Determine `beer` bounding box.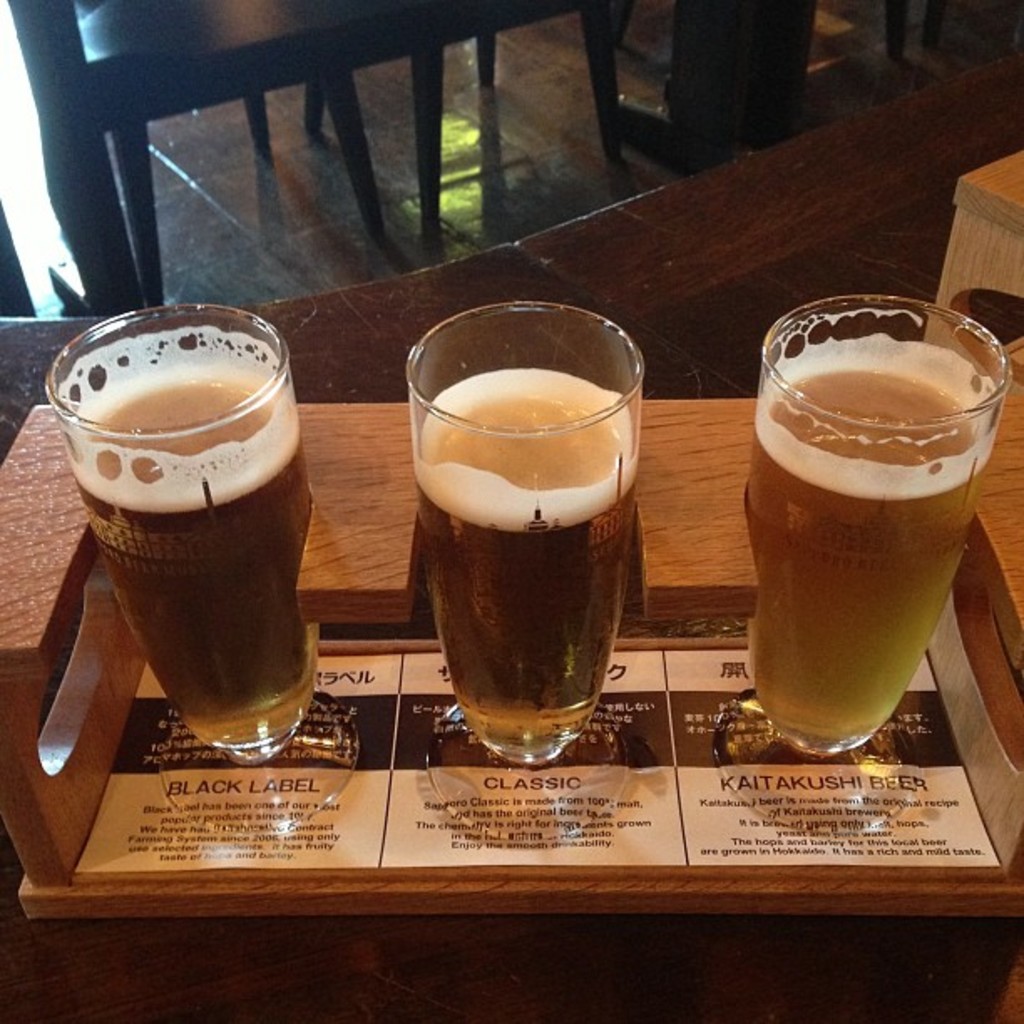
Determined: [x1=415, y1=378, x2=632, y2=716].
